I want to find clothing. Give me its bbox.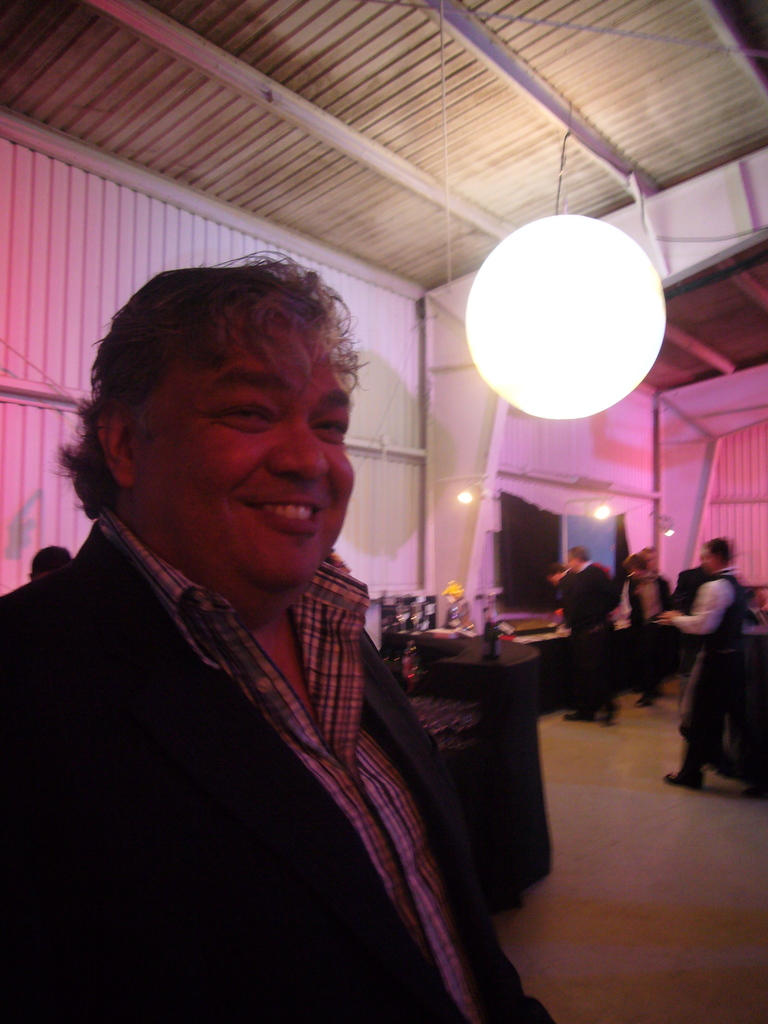
region(50, 489, 516, 1002).
